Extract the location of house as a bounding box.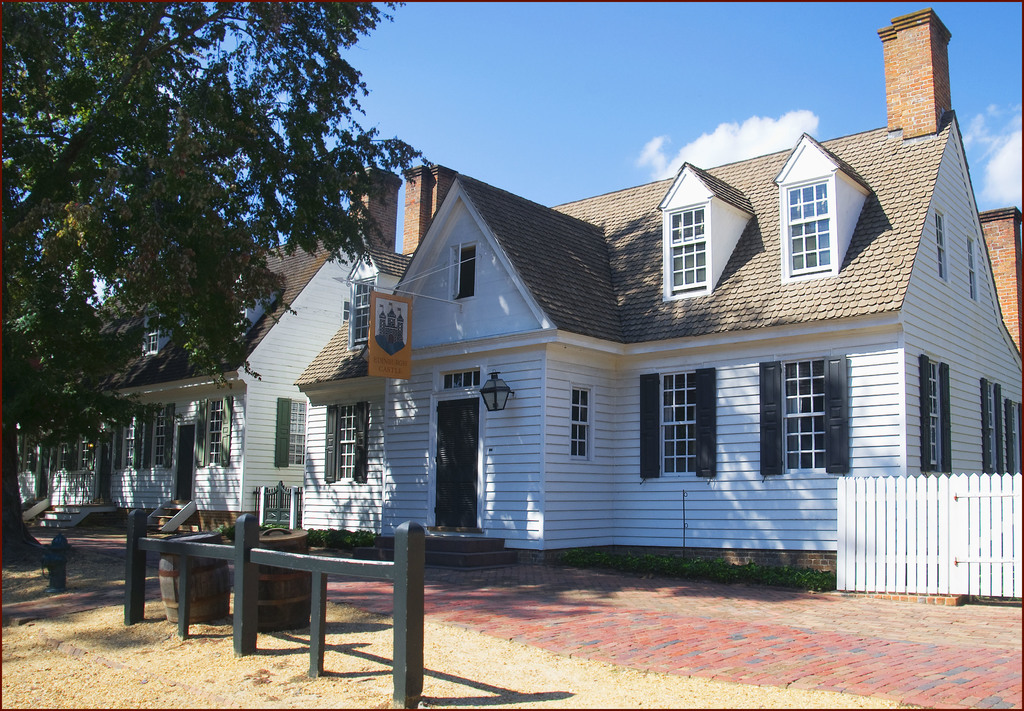
Rect(289, 8, 1023, 606).
